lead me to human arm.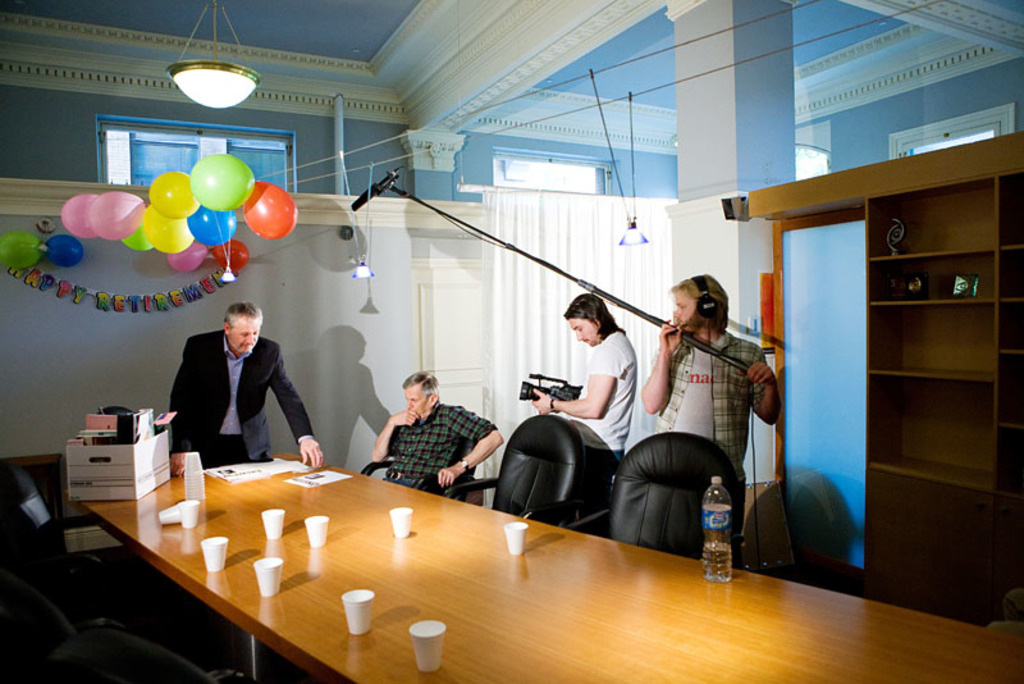
Lead to l=530, t=348, r=620, b=418.
